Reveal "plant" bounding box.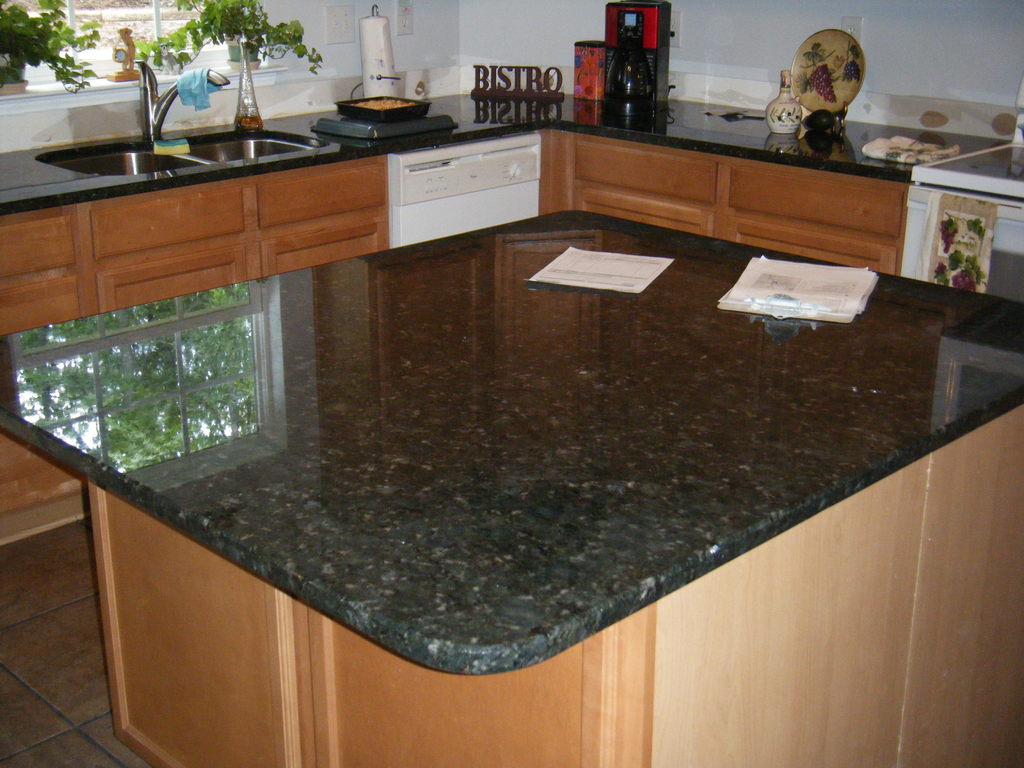
Revealed: pyautogui.locateOnScreen(0, 0, 103, 92).
